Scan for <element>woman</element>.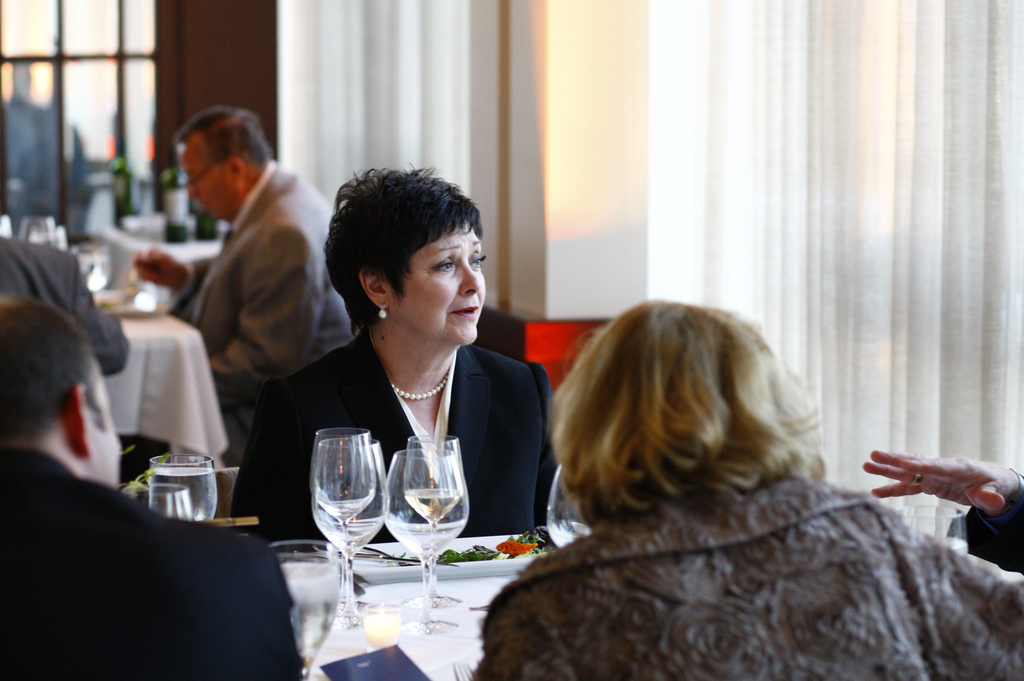
Scan result: <box>252,171,556,570</box>.
